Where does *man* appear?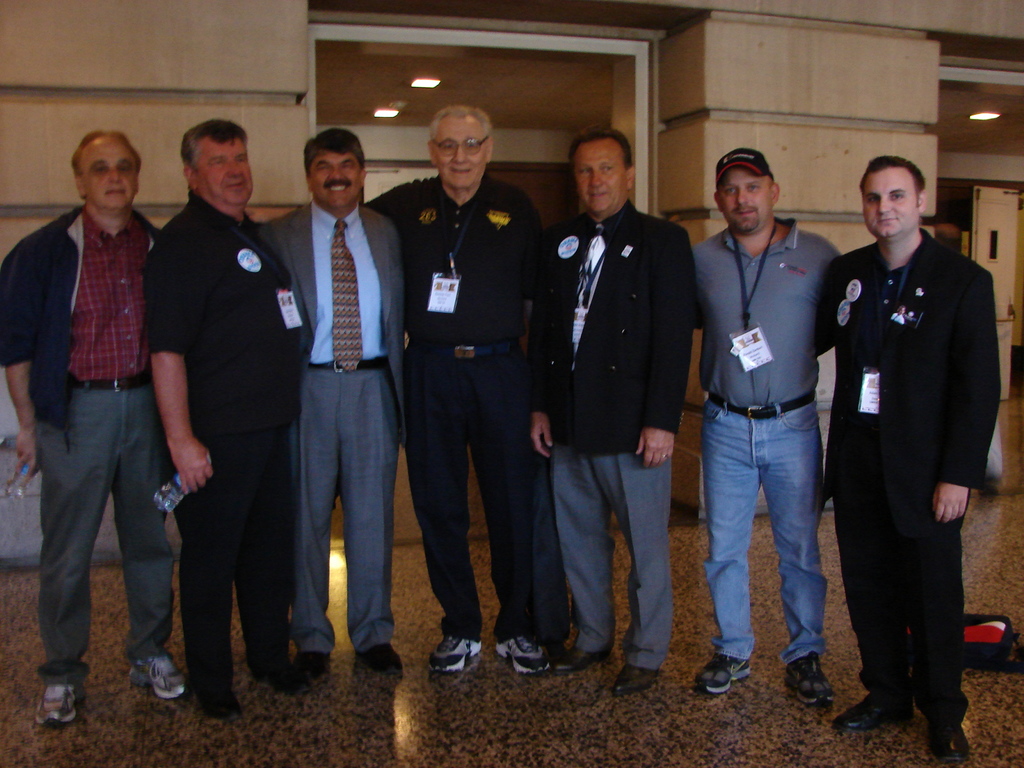
Appears at <bbox>817, 154, 1004, 764</bbox>.
